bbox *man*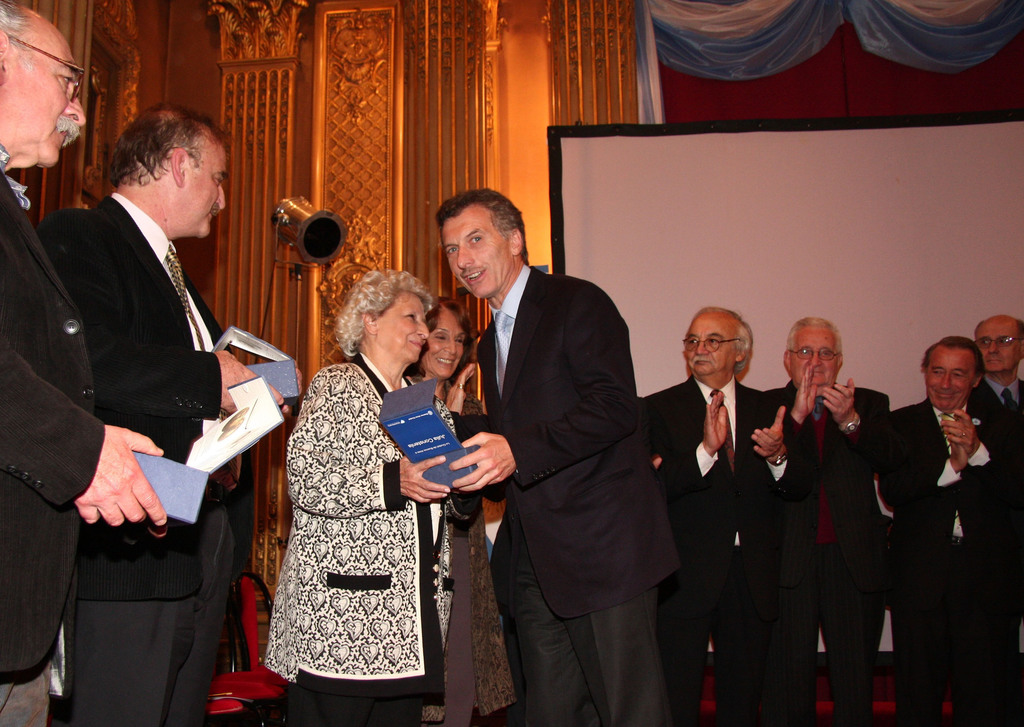
(x1=632, y1=305, x2=801, y2=726)
